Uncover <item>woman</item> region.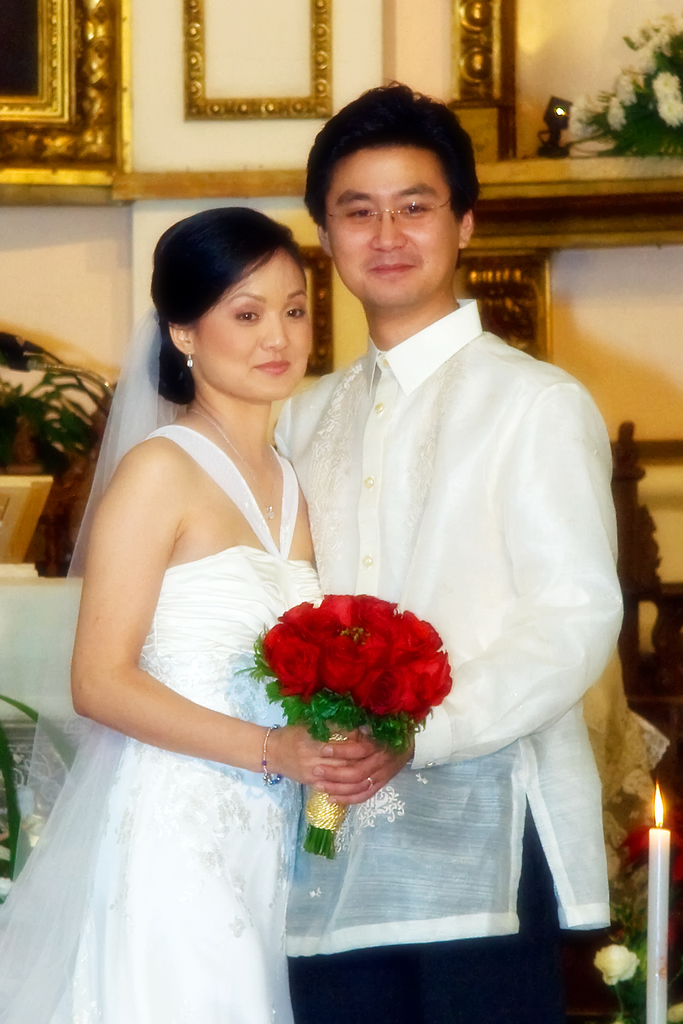
Uncovered: 0, 204, 356, 1023.
